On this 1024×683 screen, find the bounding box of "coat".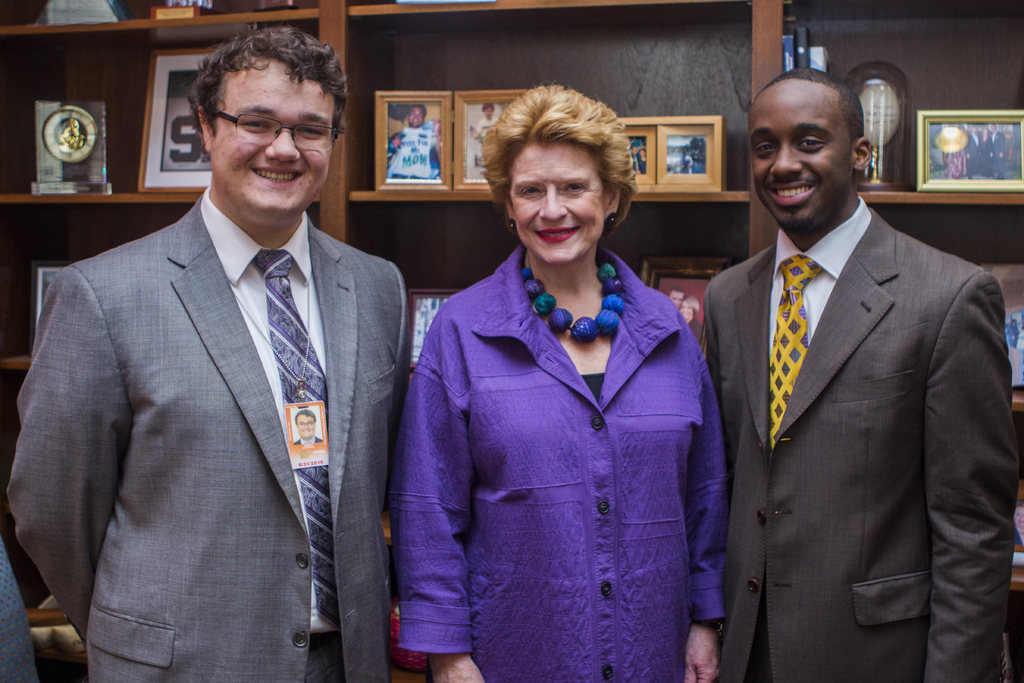
Bounding box: box(691, 198, 1023, 682).
